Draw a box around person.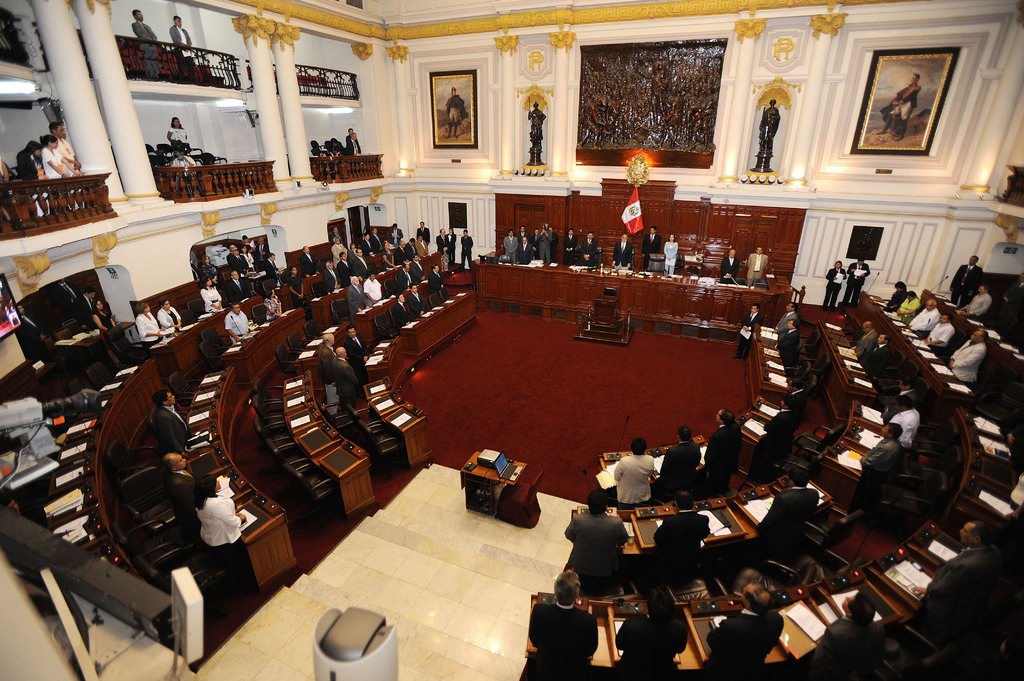
x1=653, y1=491, x2=710, y2=579.
